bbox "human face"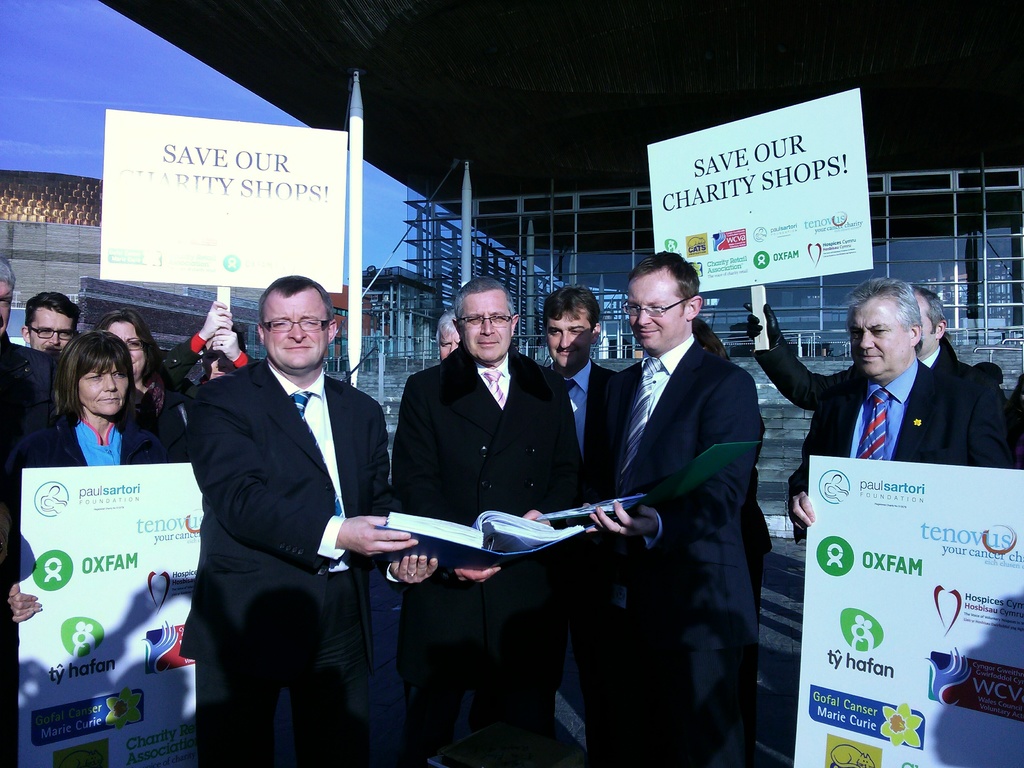
627 262 687 347
